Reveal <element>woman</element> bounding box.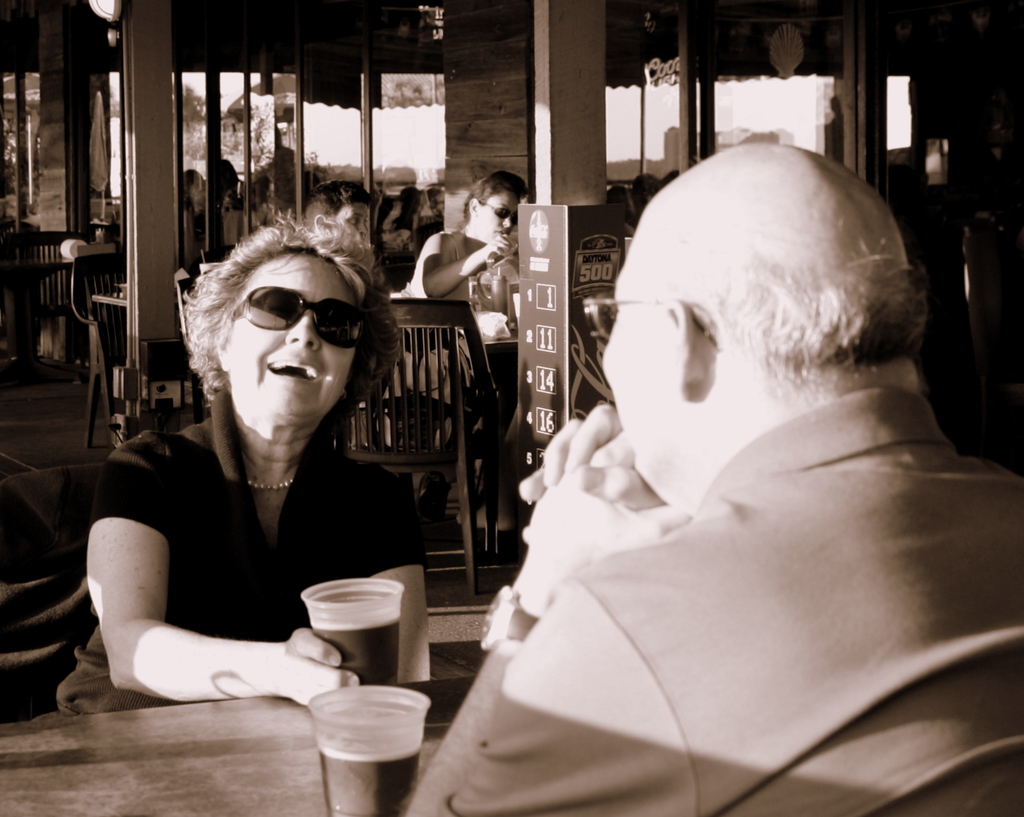
Revealed: crop(76, 193, 429, 703).
